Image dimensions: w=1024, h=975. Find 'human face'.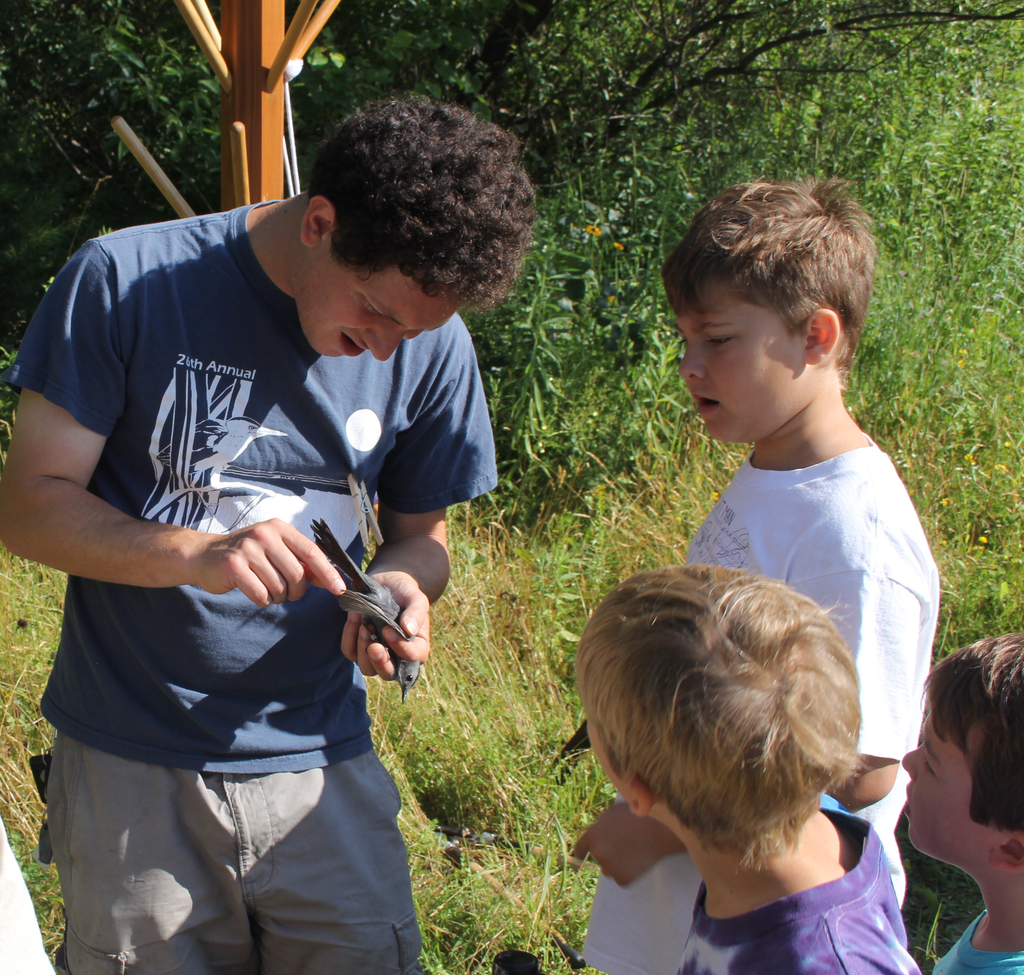
<box>675,286,804,442</box>.
